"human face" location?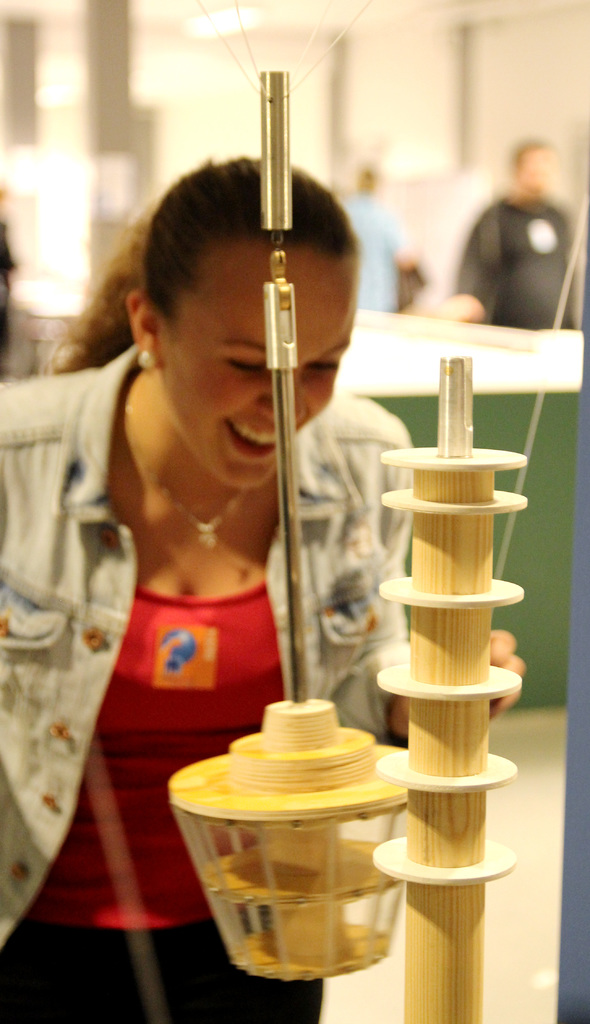
x1=160 y1=264 x2=357 y2=488
